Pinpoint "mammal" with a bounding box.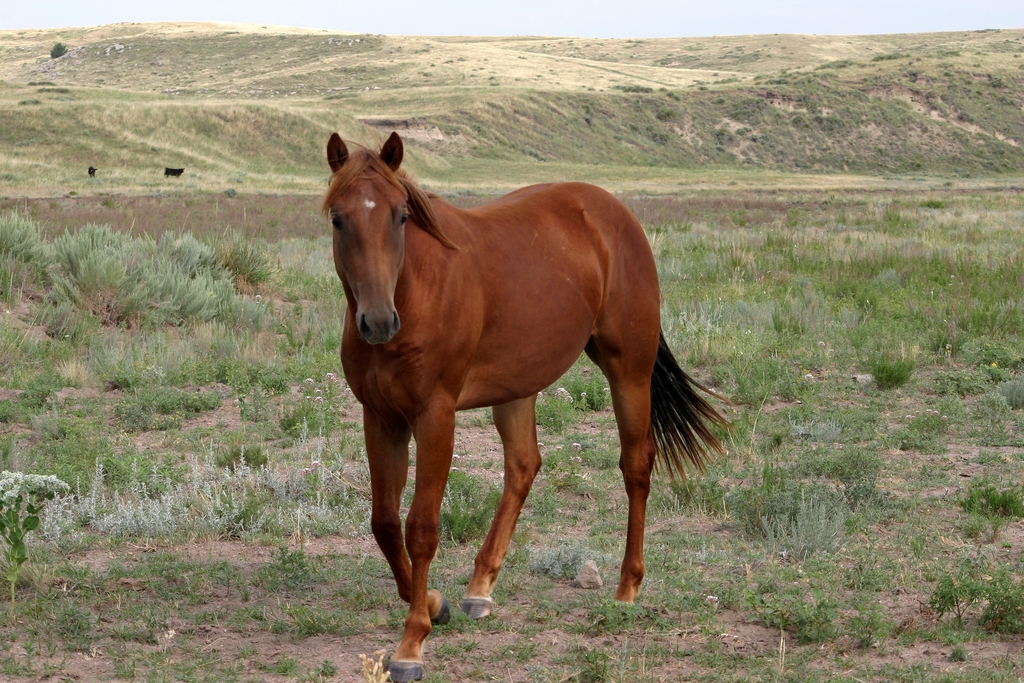
BBox(88, 167, 95, 177).
